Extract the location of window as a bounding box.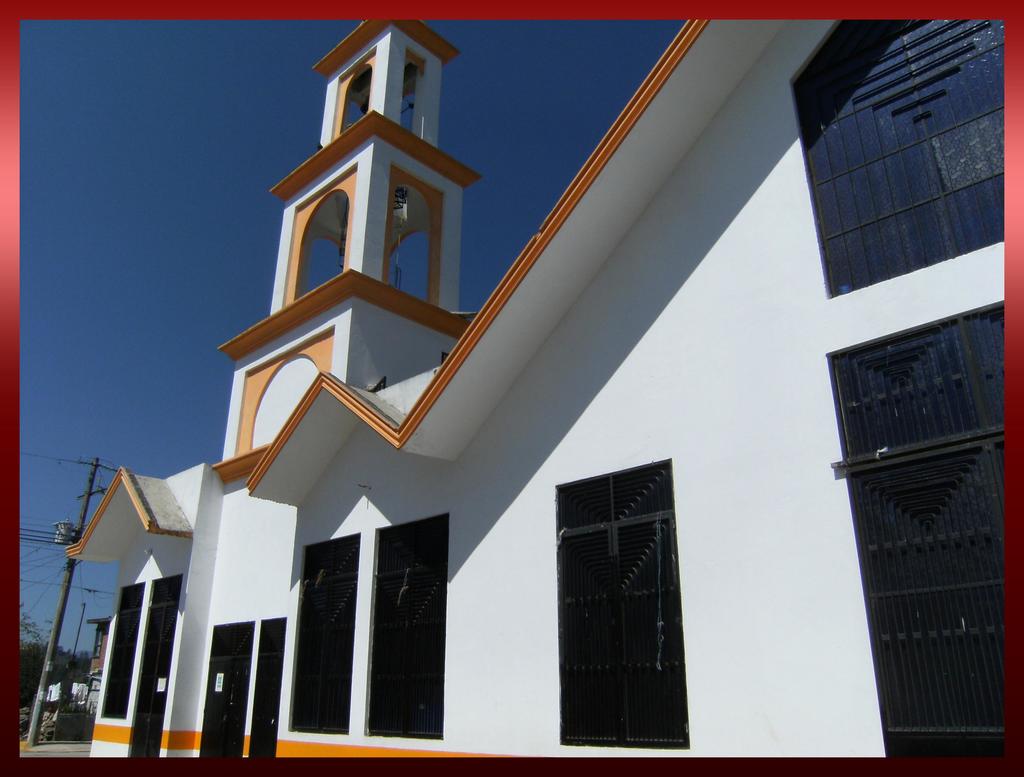
(246, 613, 287, 761).
